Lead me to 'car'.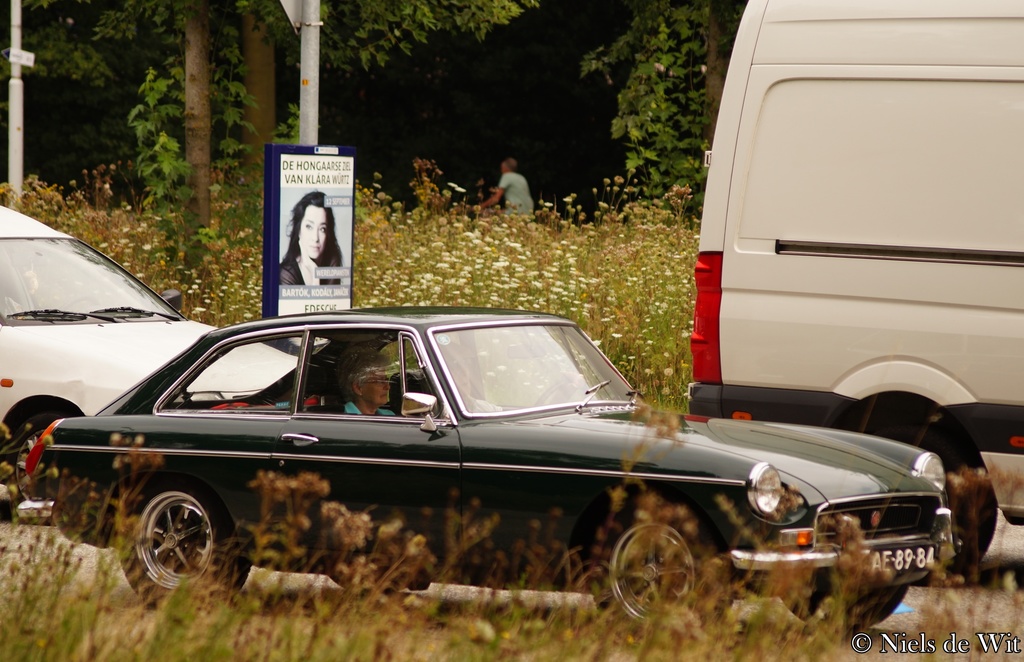
Lead to <bbox>20, 308, 956, 631</bbox>.
